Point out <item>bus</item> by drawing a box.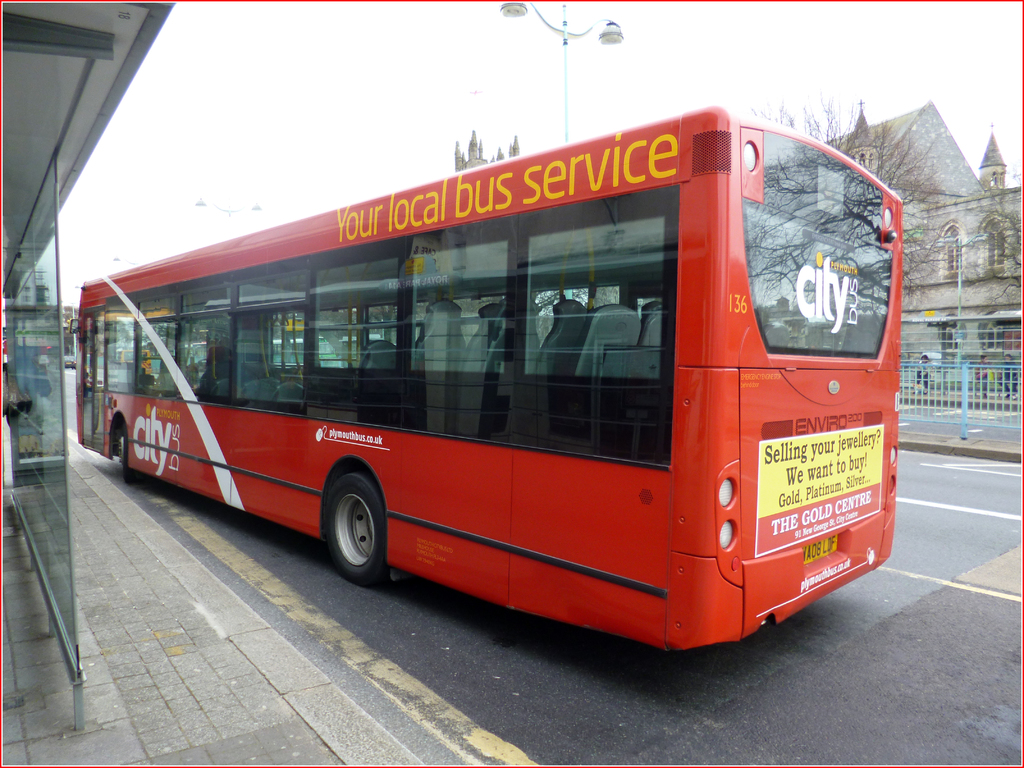
x1=70 y1=100 x2=902 y2=653.
